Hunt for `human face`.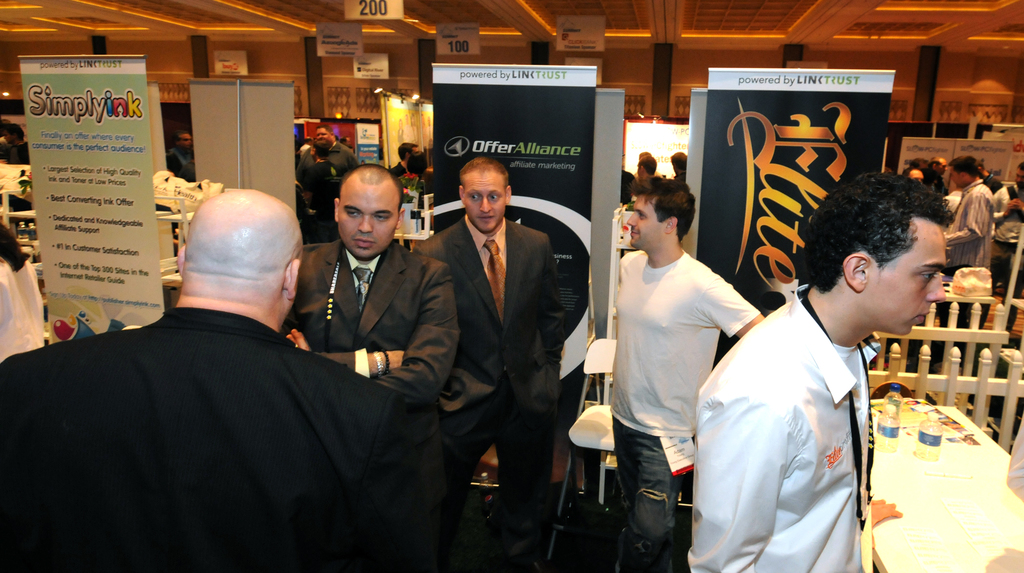
Hunted down at [626, 197, 668, 250].
